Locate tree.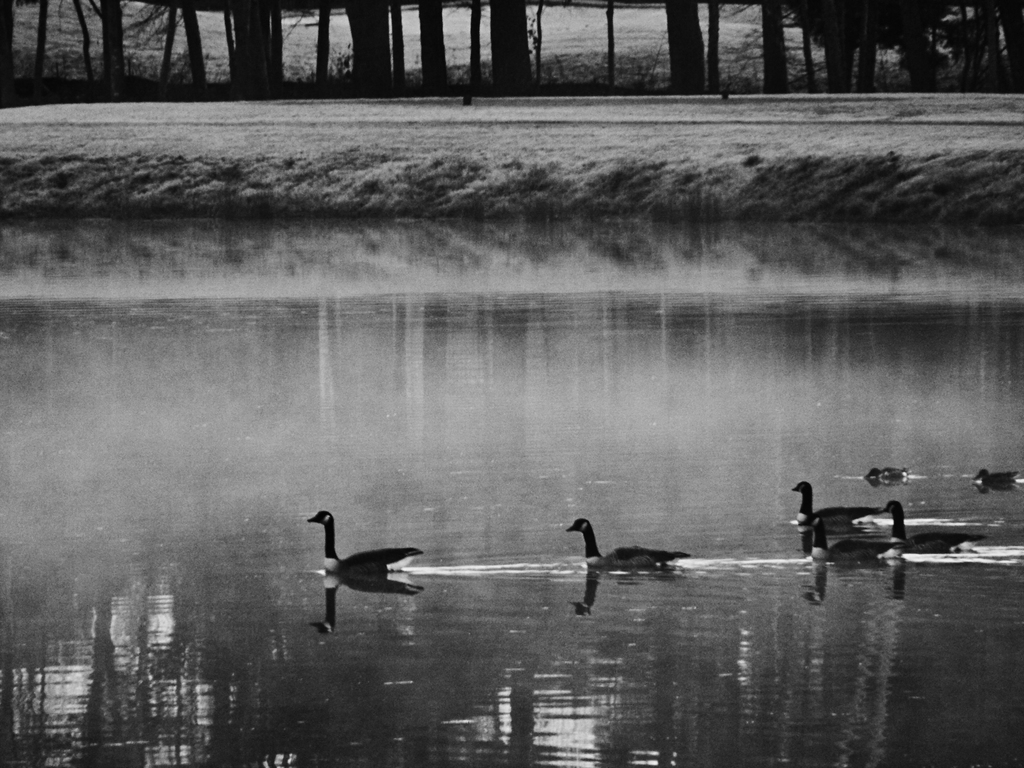
Bounding box: bbox=[663, 1, 707, 86].
